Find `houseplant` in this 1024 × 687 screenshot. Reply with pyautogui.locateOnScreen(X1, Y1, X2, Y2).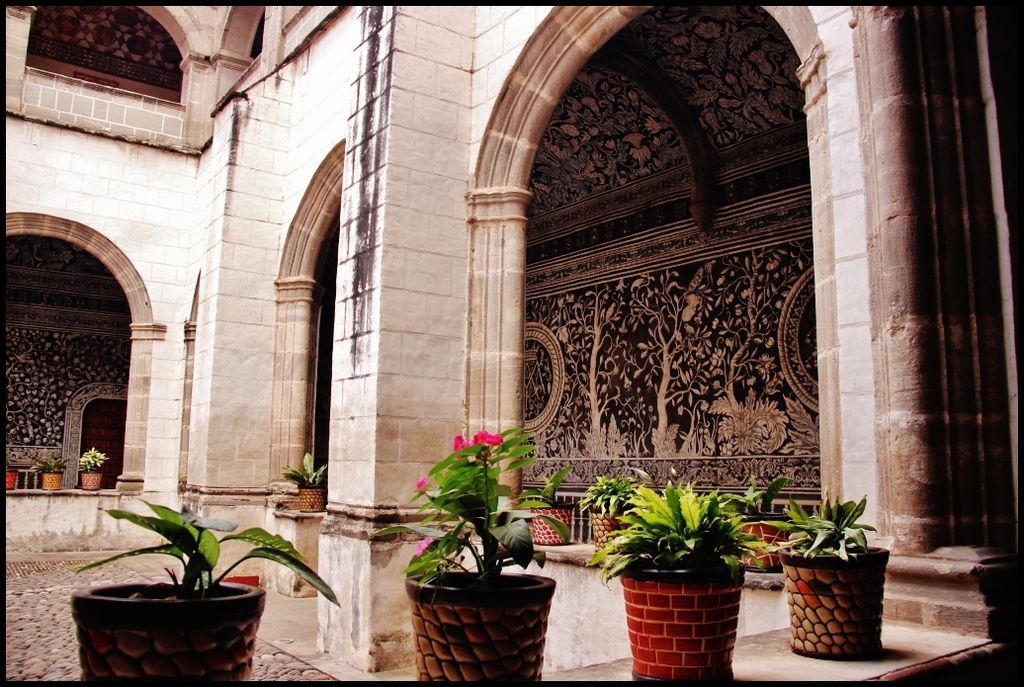
pyautogui.locateOnScreen(74, 440, 120, 490).
